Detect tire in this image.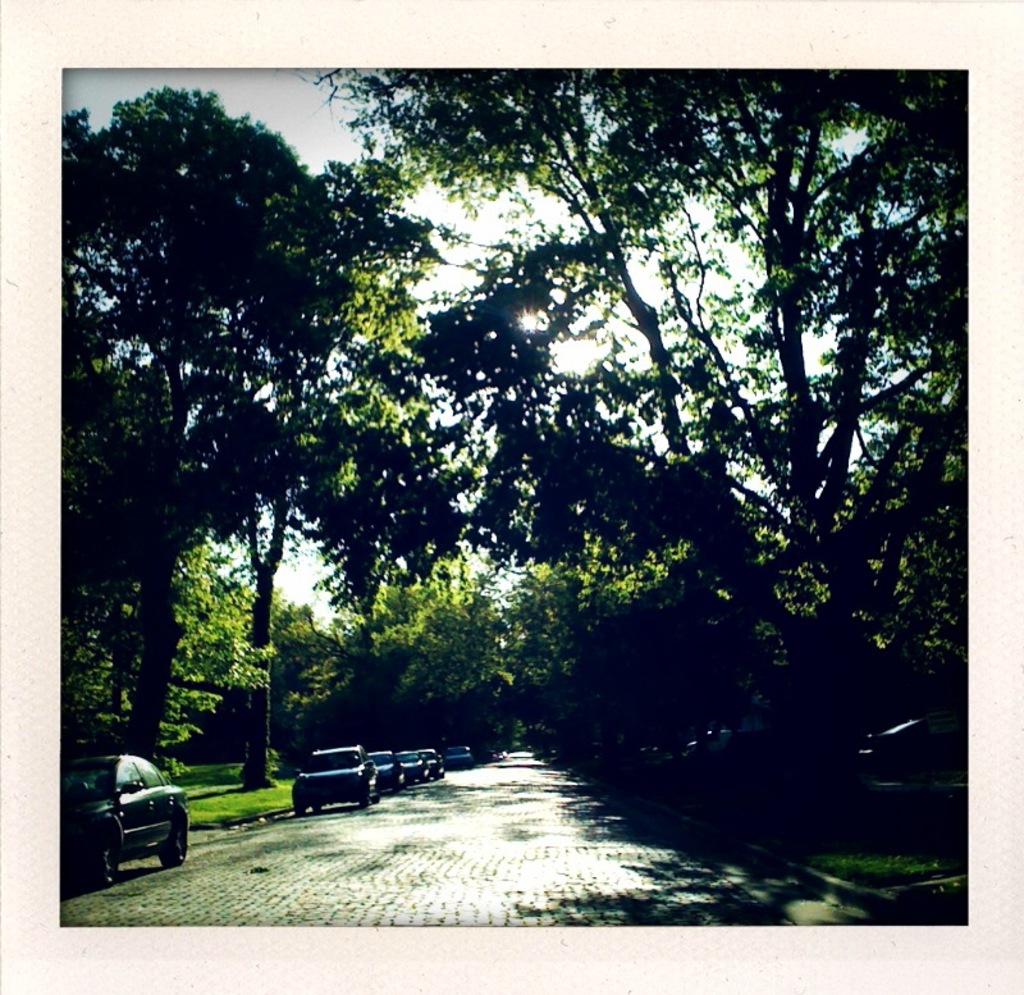
Detection: bbox=[156, 811, 197, 873].
